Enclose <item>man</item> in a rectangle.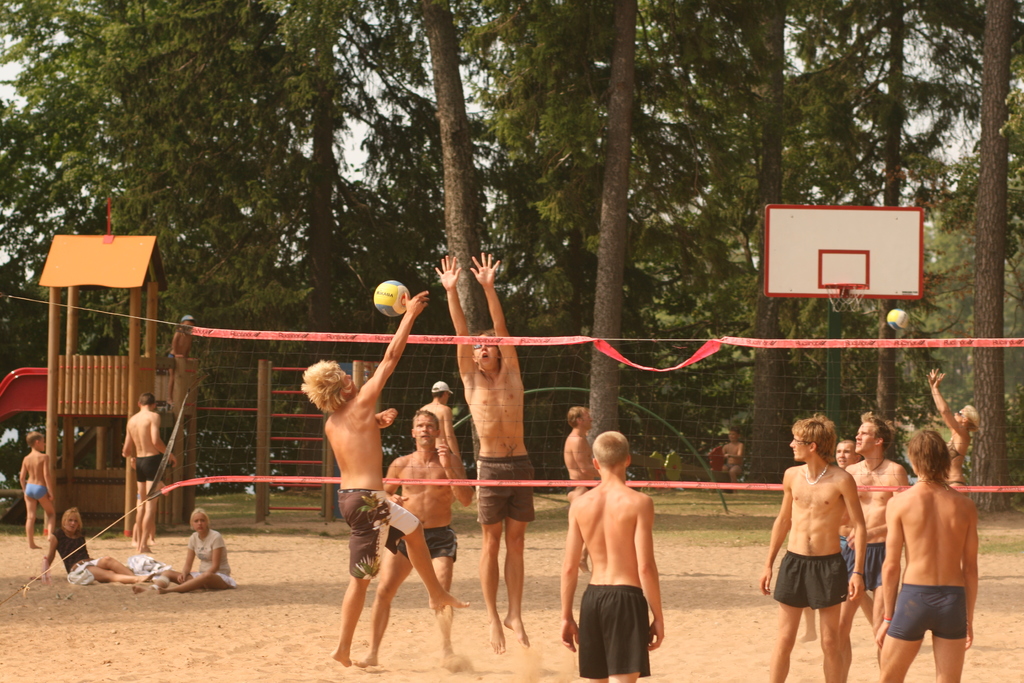
562:424:677:676.
